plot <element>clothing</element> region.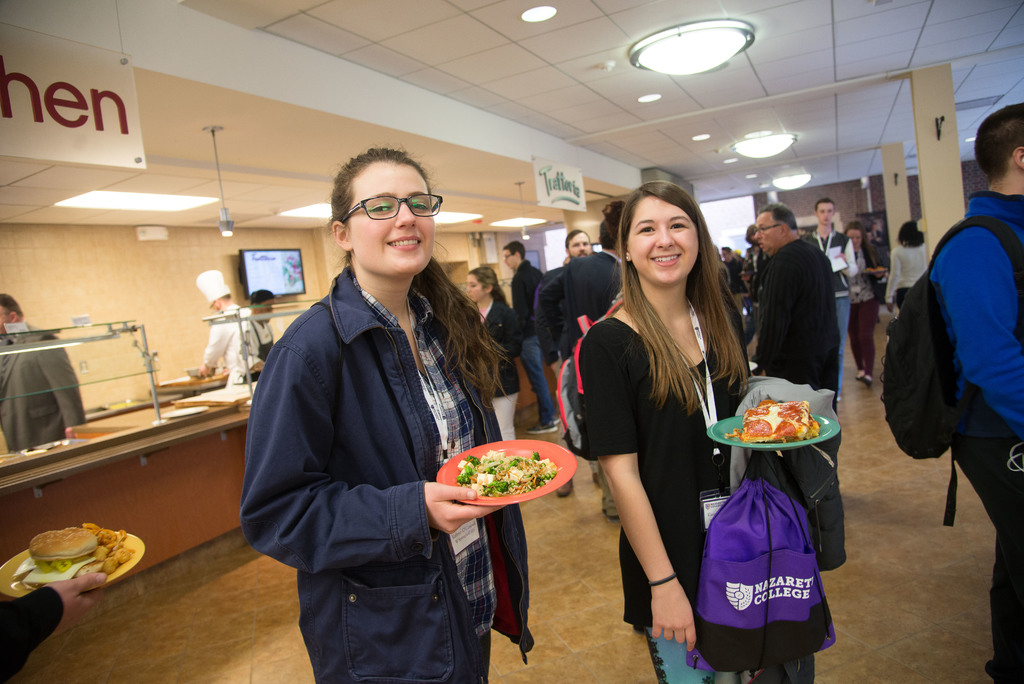
Plotted at bbox=[0, 323, 89, 452].
